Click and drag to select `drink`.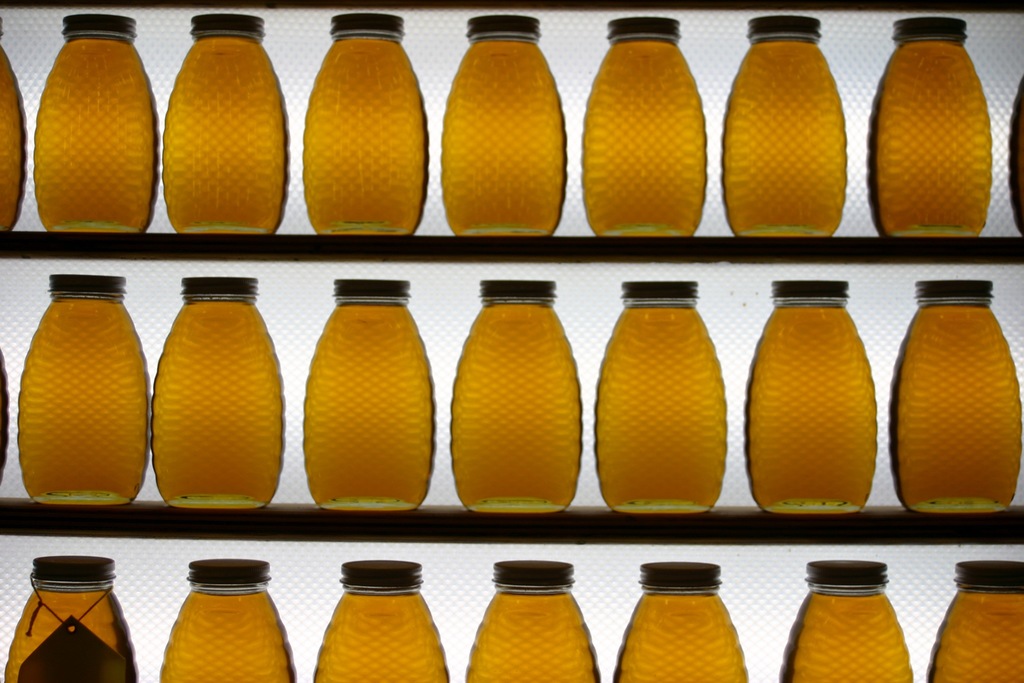
Selection: (310, 591, 448, 682).
